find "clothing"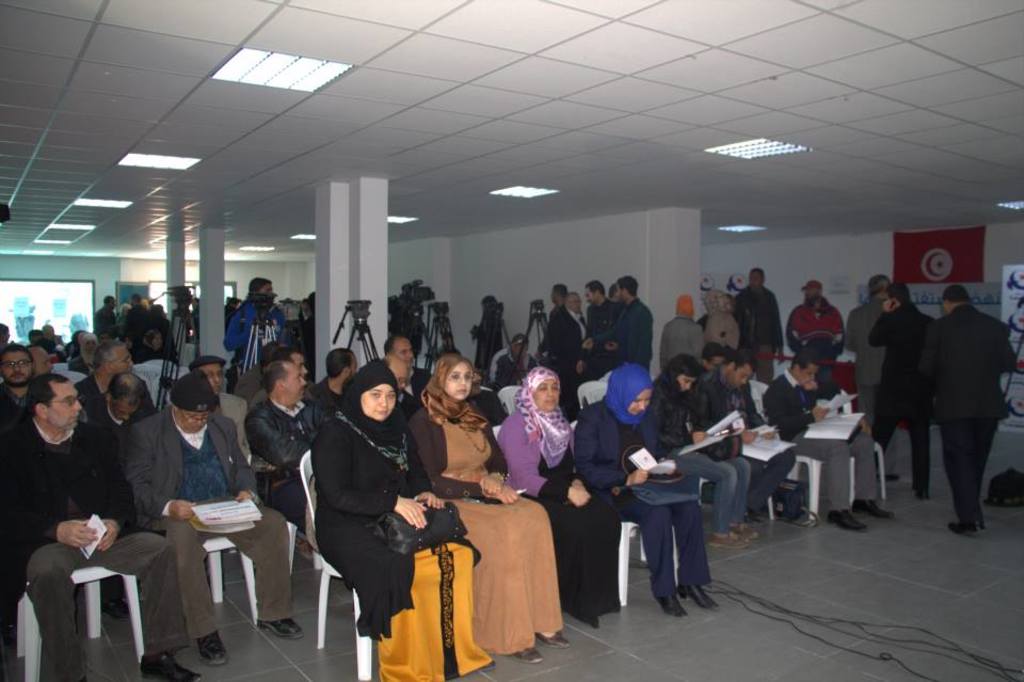
[left=315, top=354, right=494, bottom=681]
